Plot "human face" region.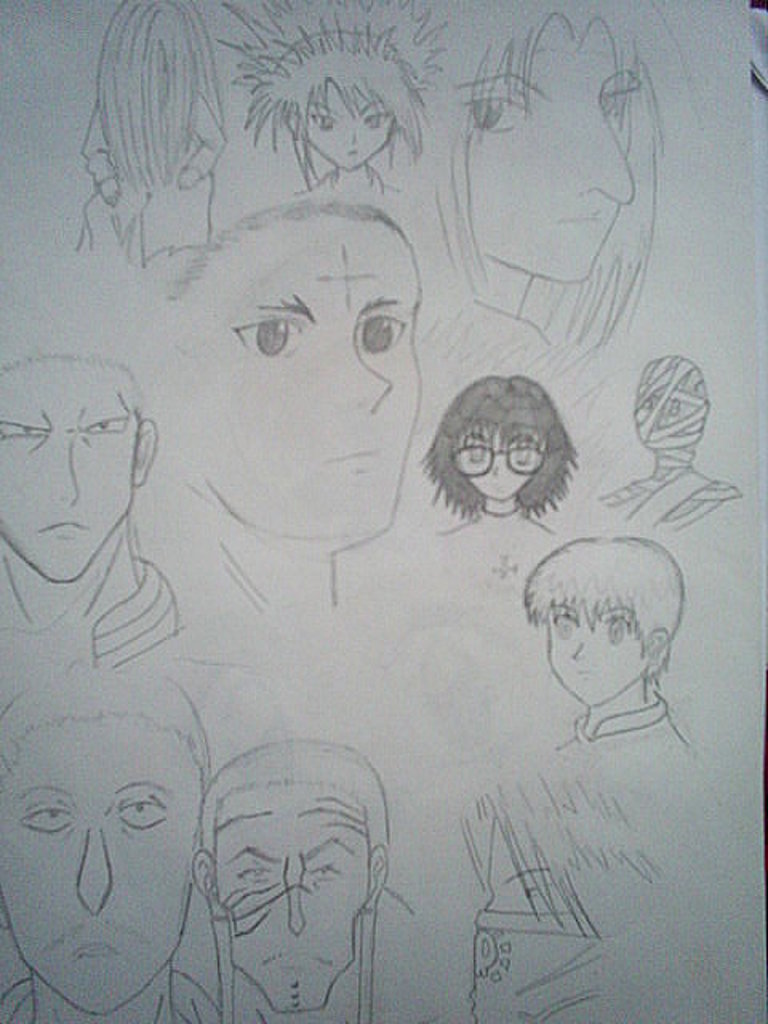
Plotted at 466 13 651 291.
